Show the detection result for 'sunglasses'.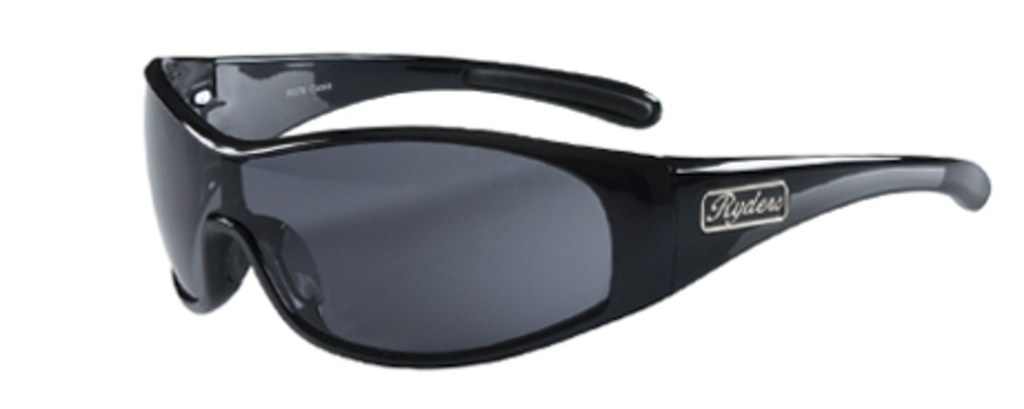
box(144, 53, 993, 367).
